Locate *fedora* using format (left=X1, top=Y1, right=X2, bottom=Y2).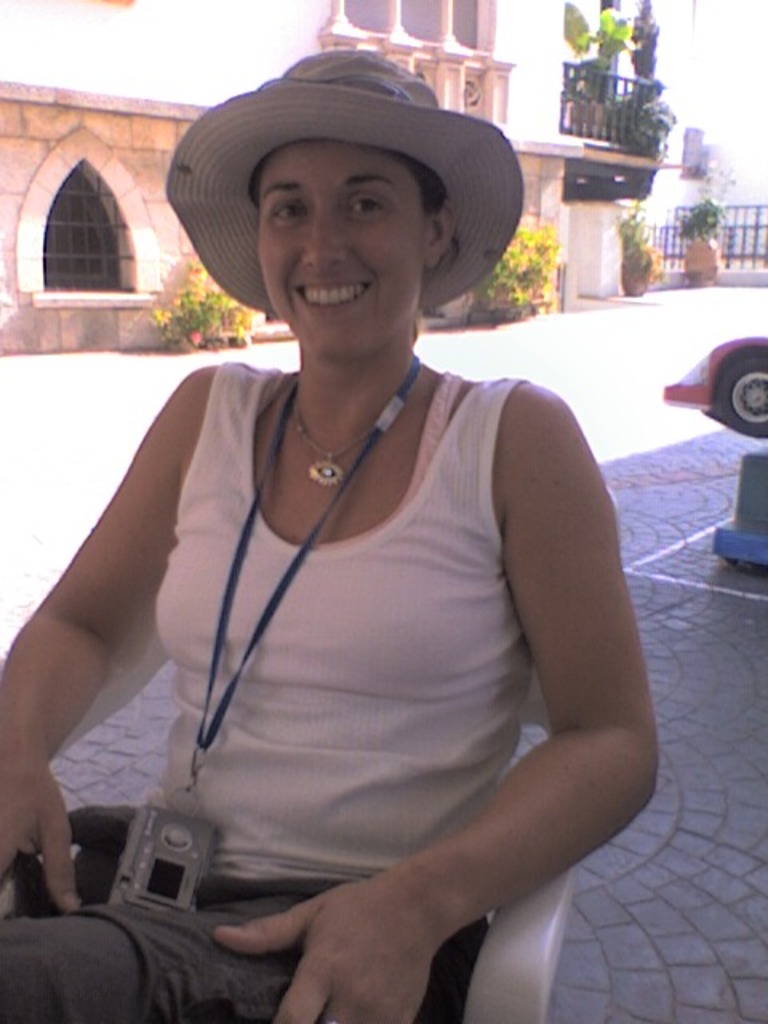
(left=163, top=50, right=523, bottom=317).
